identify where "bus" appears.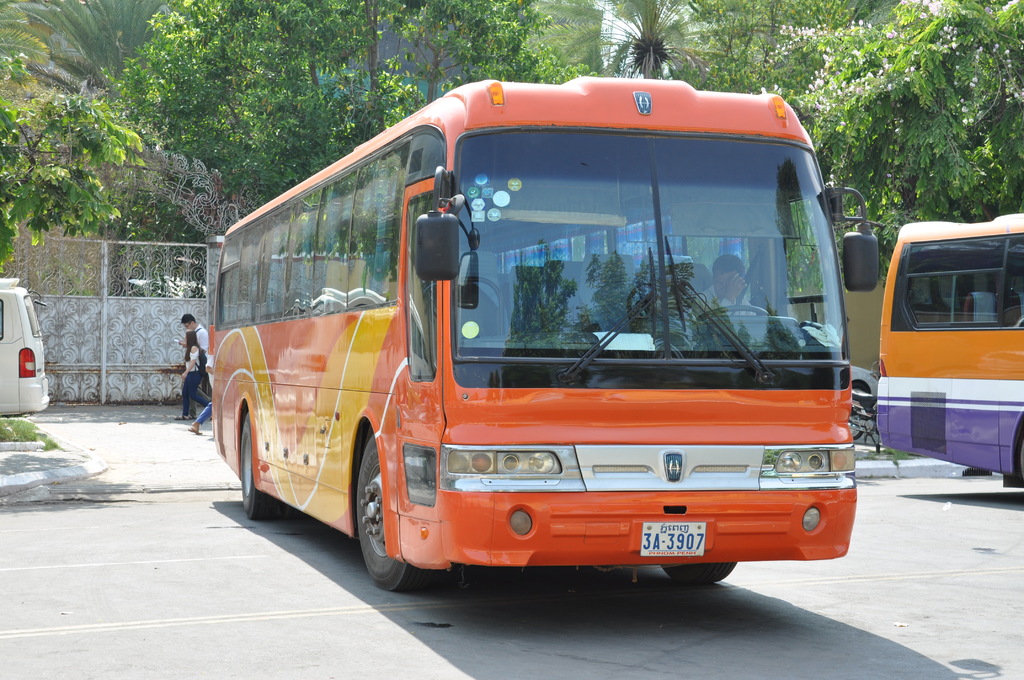
Appears at pyautogui.locateOnScreen(876, 213, 1023, 487).
